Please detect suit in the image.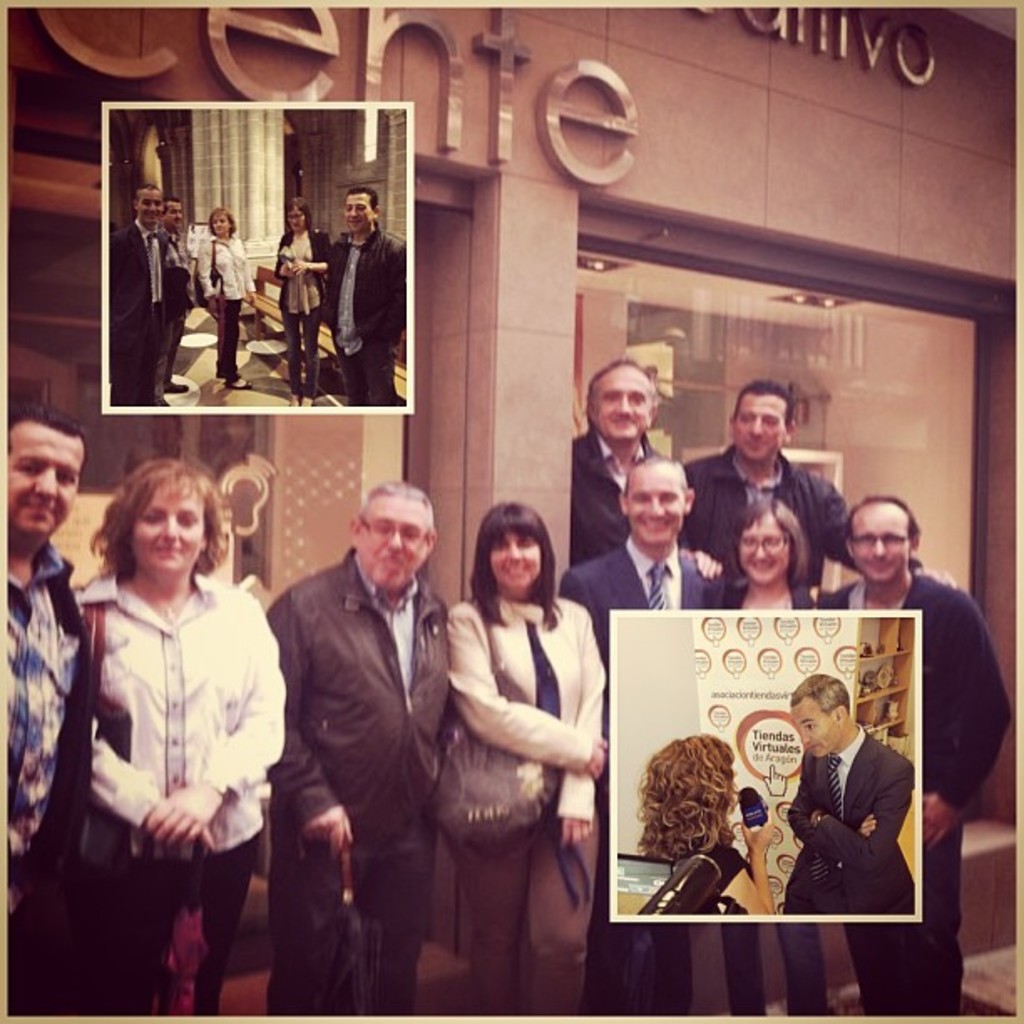
(107,218,171,407).
